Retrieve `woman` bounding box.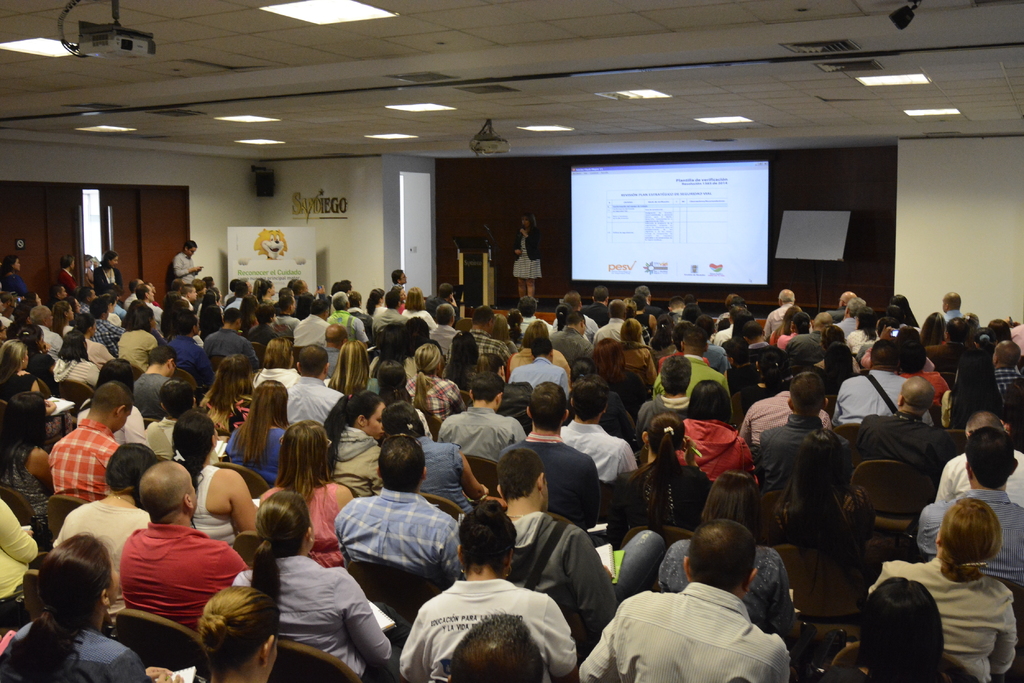
Bounding box: detection(195, 356, 269, 438).
